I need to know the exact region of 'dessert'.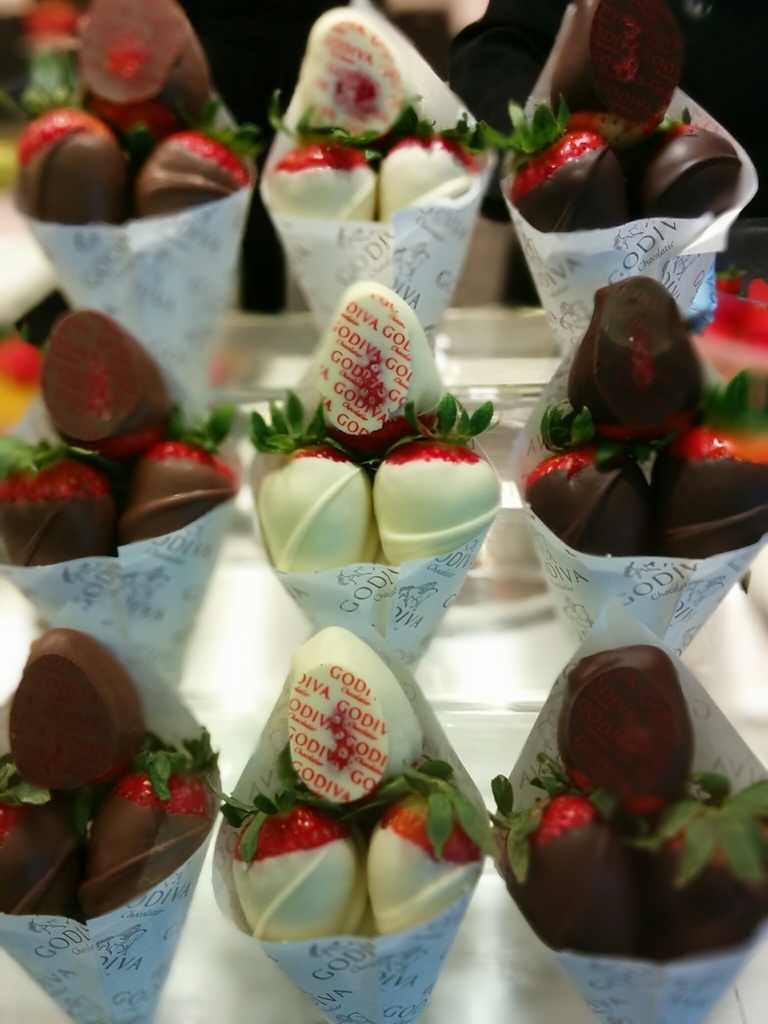
Region: (x1=233, y1=618, x2=481, y2=1023).
